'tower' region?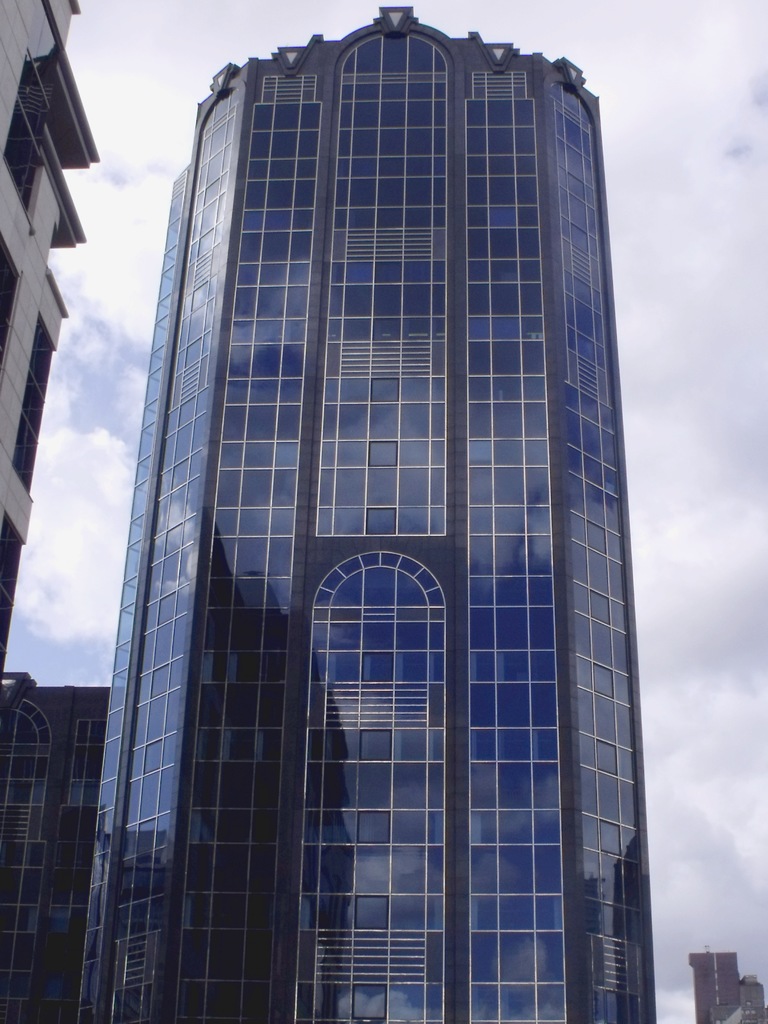
rect(0, 3, 107, 659)
